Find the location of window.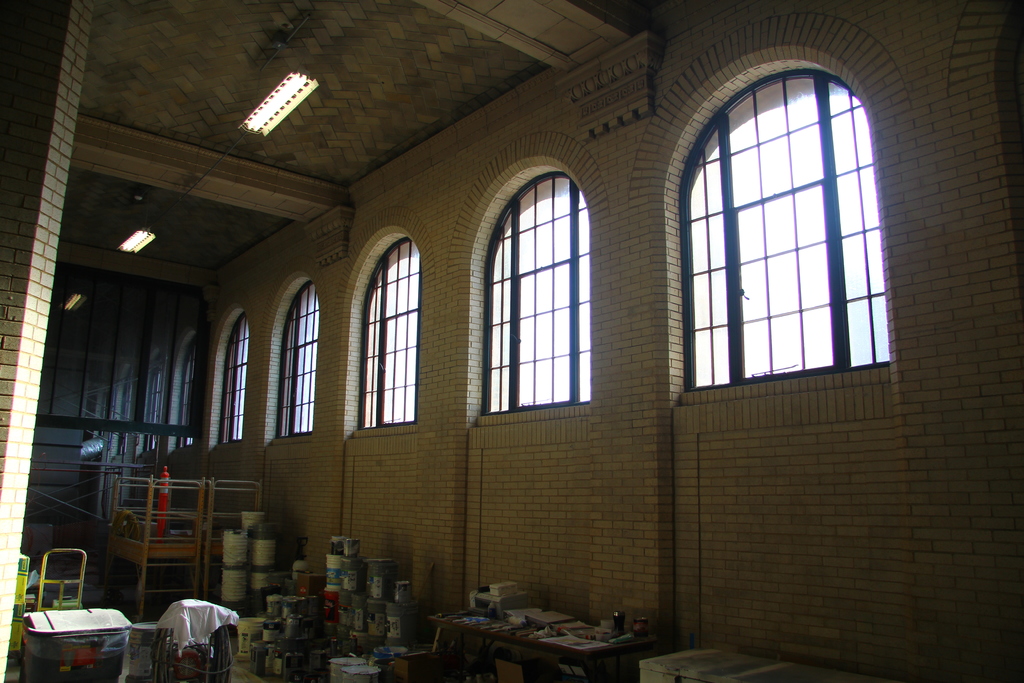
Location: [211, 306, 248, 447].
